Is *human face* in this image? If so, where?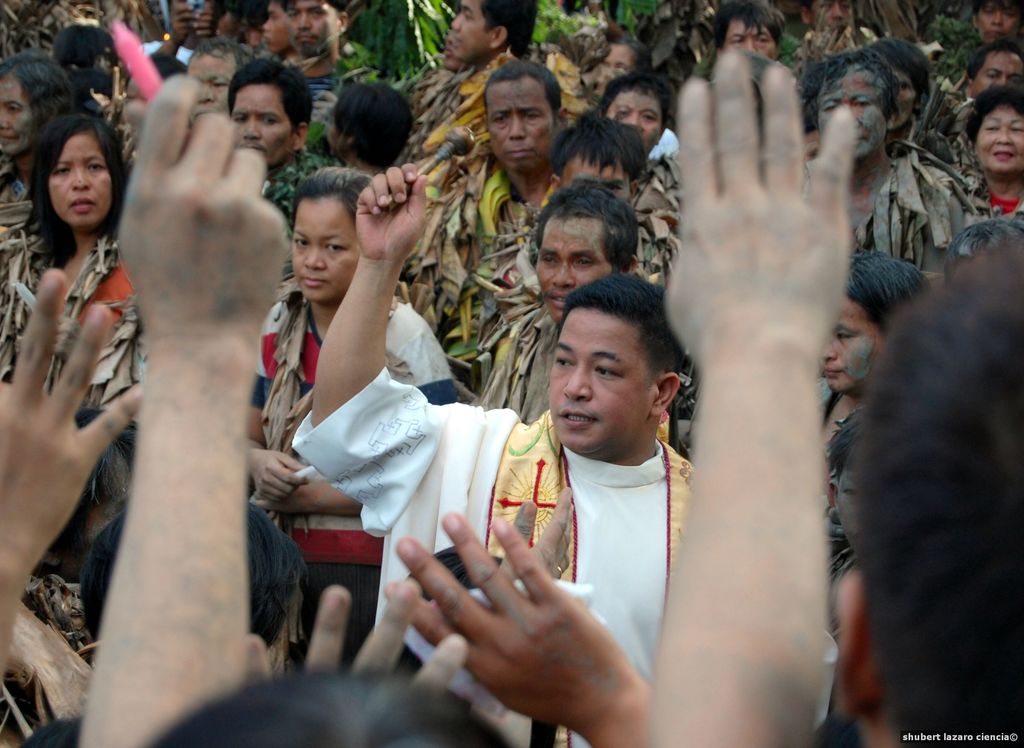
Yes, at pyautogui.locateOnScreen(819, 296, 888, 395).
